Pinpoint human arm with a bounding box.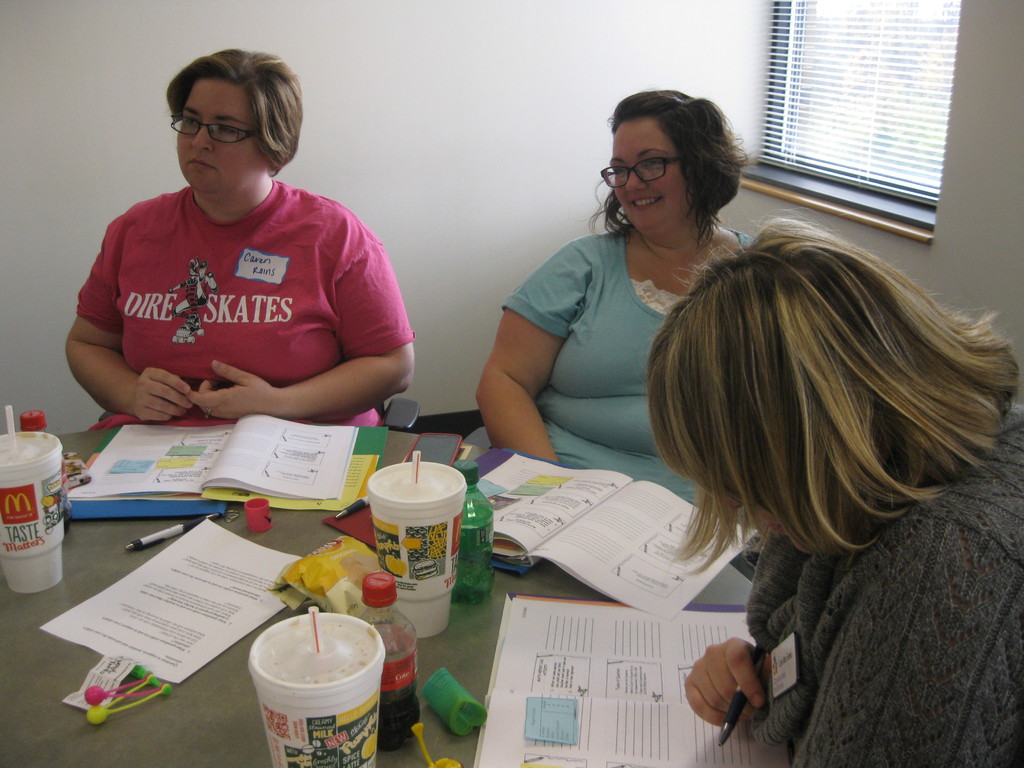
box=[689, 637, 783, 735].
